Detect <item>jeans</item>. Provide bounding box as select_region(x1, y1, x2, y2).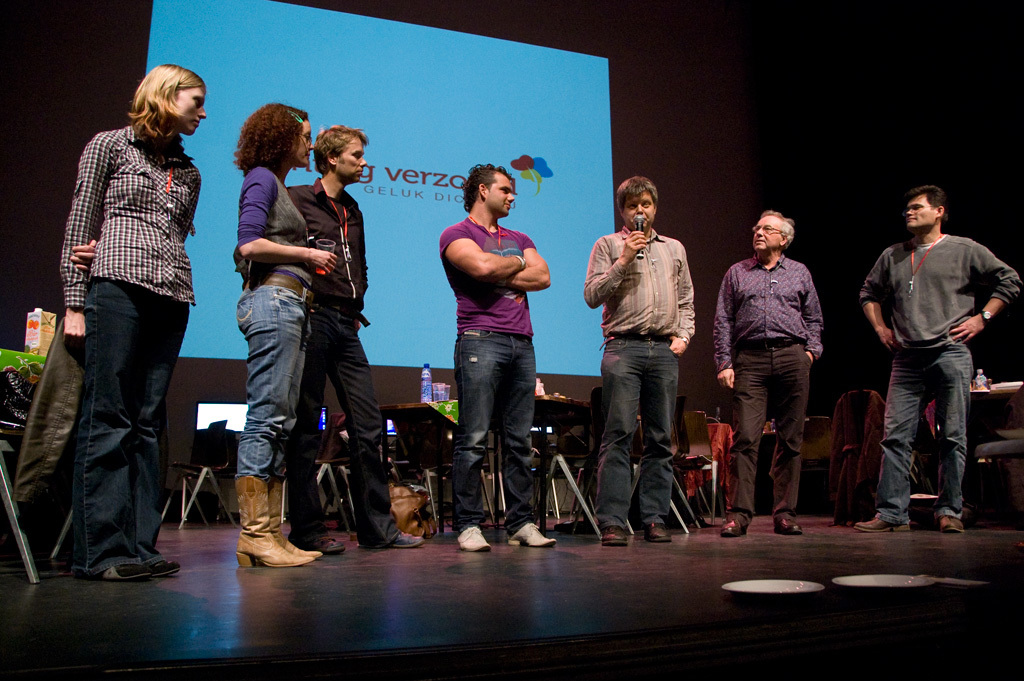
select_region(452, 322, 541, 536).
